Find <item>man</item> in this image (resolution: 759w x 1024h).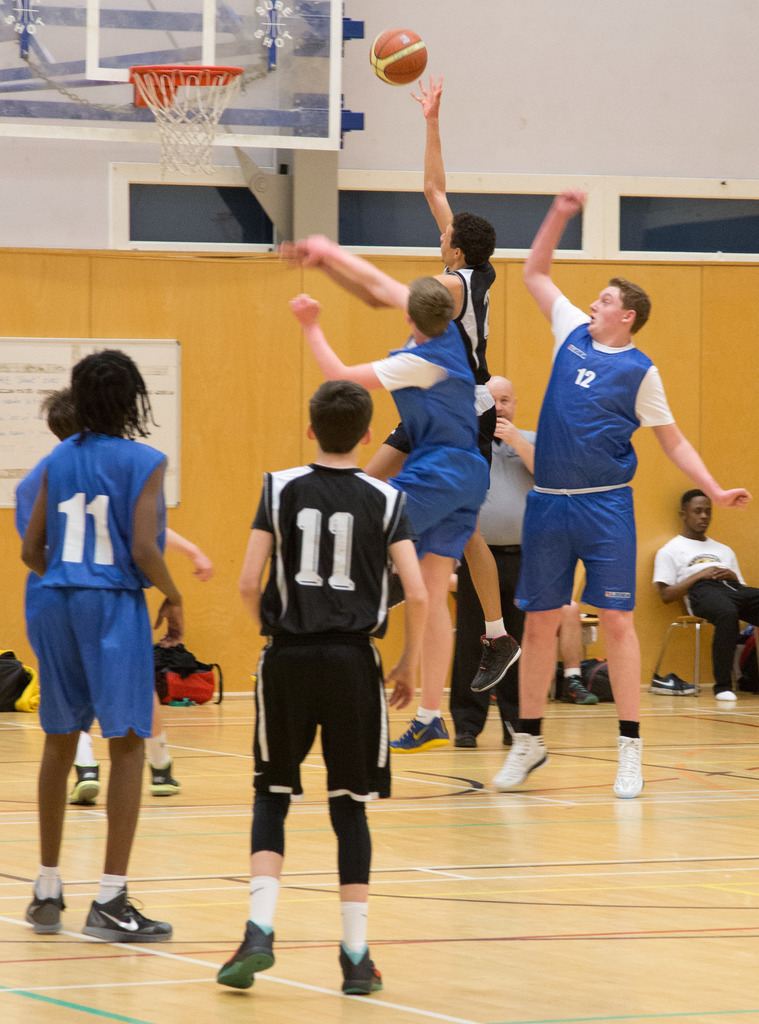
{"x1": 650, "y1": 491, "x2": 758, "y2": 704}.
